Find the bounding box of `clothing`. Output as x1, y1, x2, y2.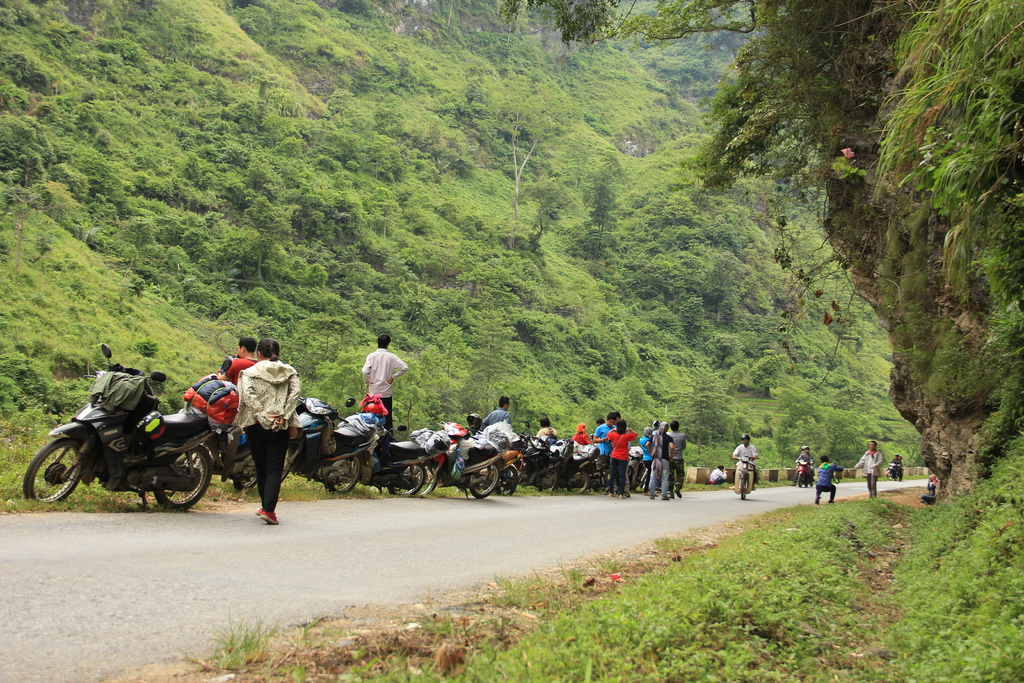
731, 441, 758, 481.
